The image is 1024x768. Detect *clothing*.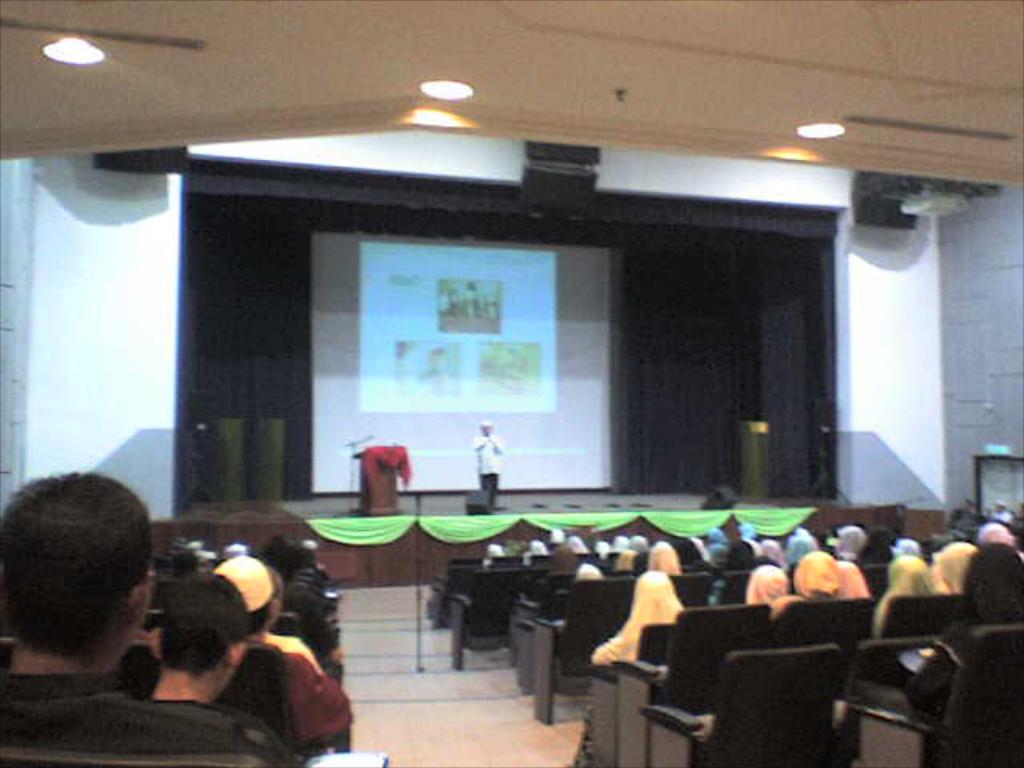
Detection: (left=789, top=554, right=848, bottom=611).
